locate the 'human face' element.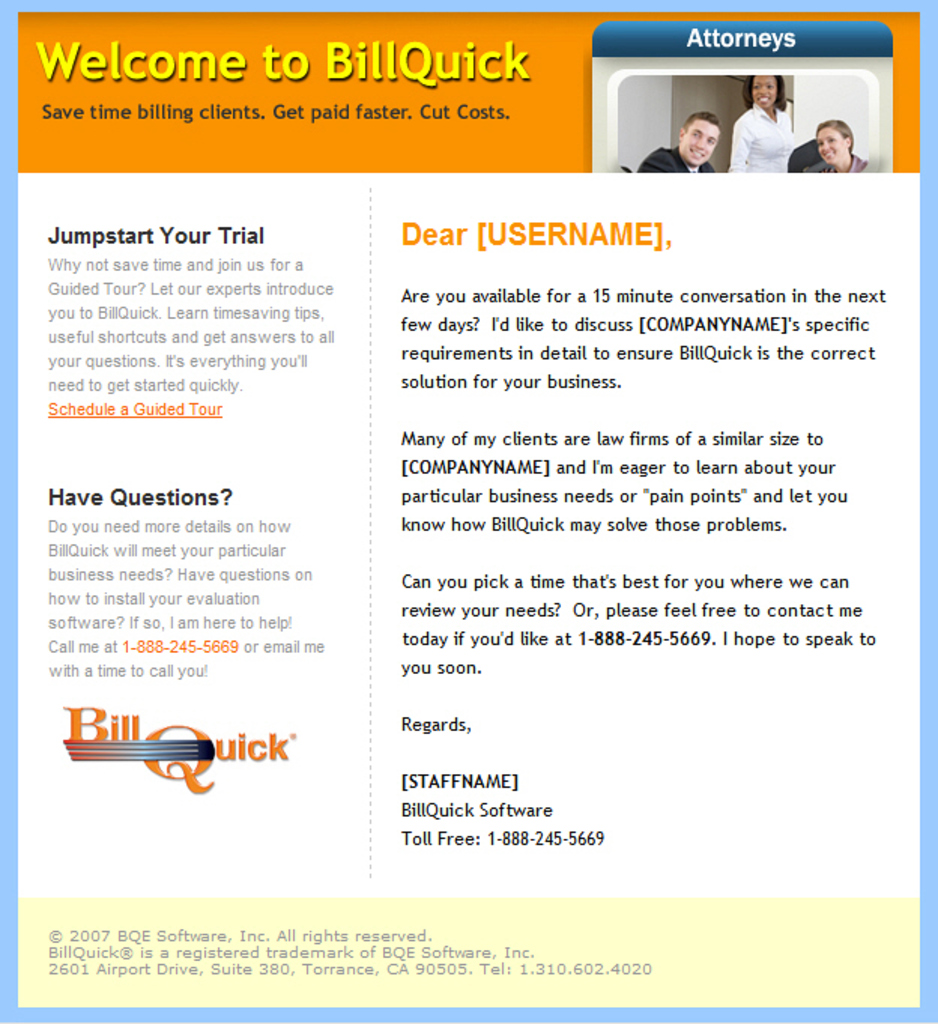
Element bbox: box=[753, 78, 776, 108].
